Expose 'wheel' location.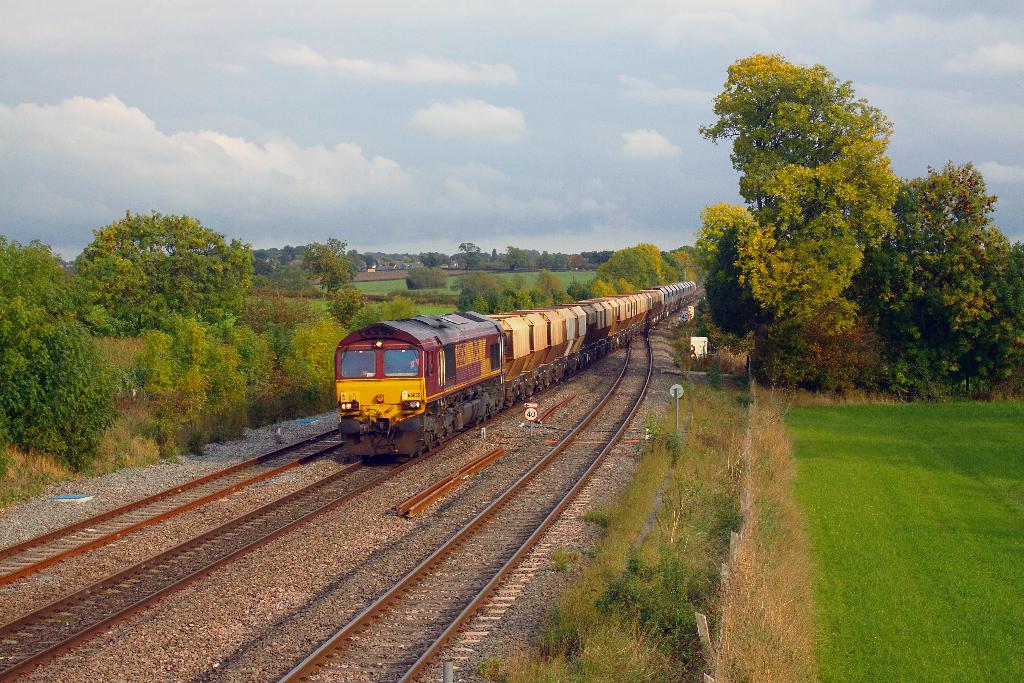
Exposed at l=424, t=440, r=433, b=452.
